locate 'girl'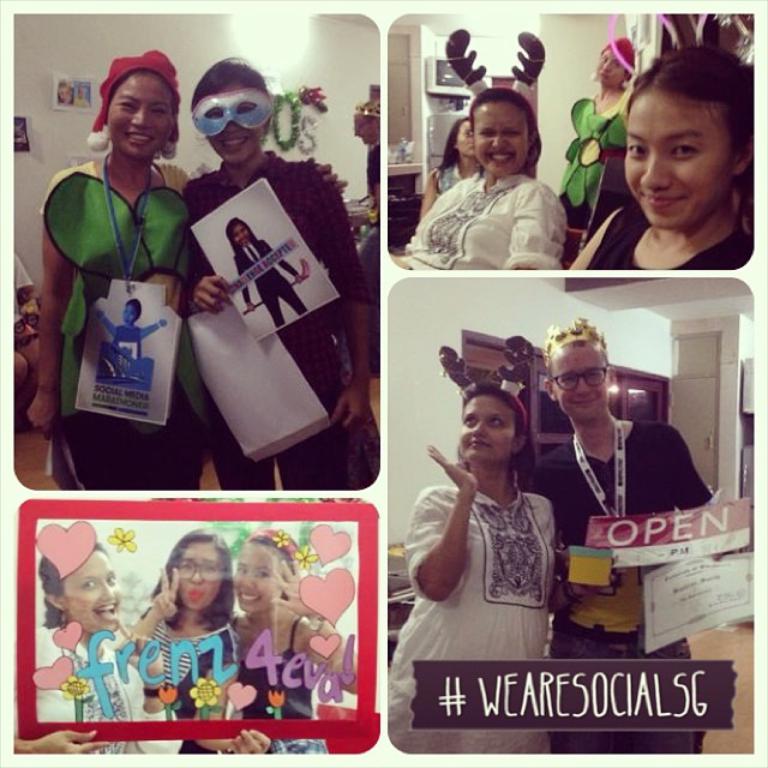
28/538/154/756
